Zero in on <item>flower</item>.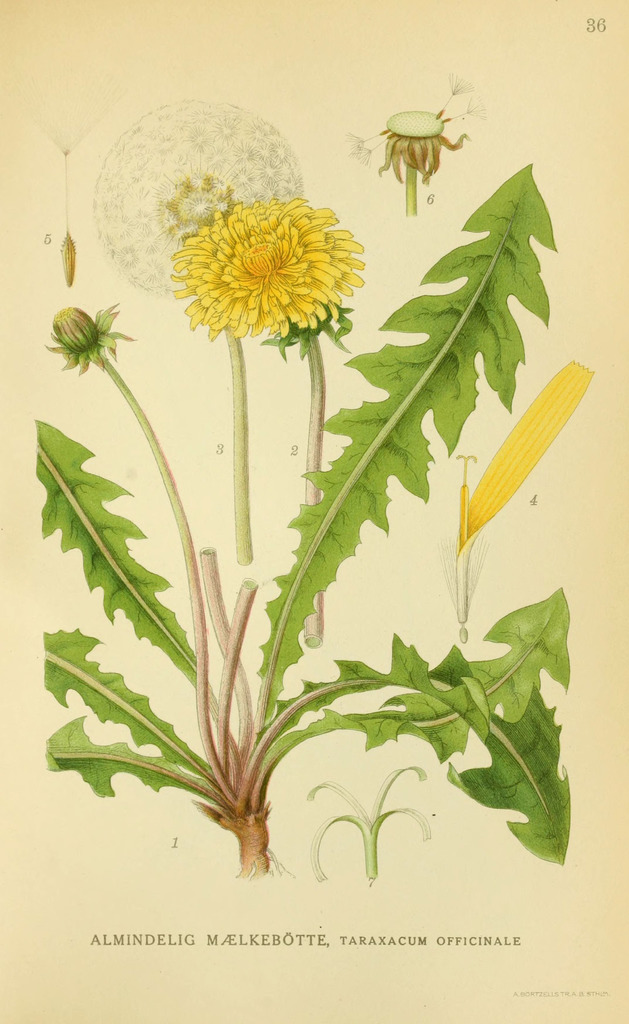
Zeroed in: (432, 355, 587, 631).
